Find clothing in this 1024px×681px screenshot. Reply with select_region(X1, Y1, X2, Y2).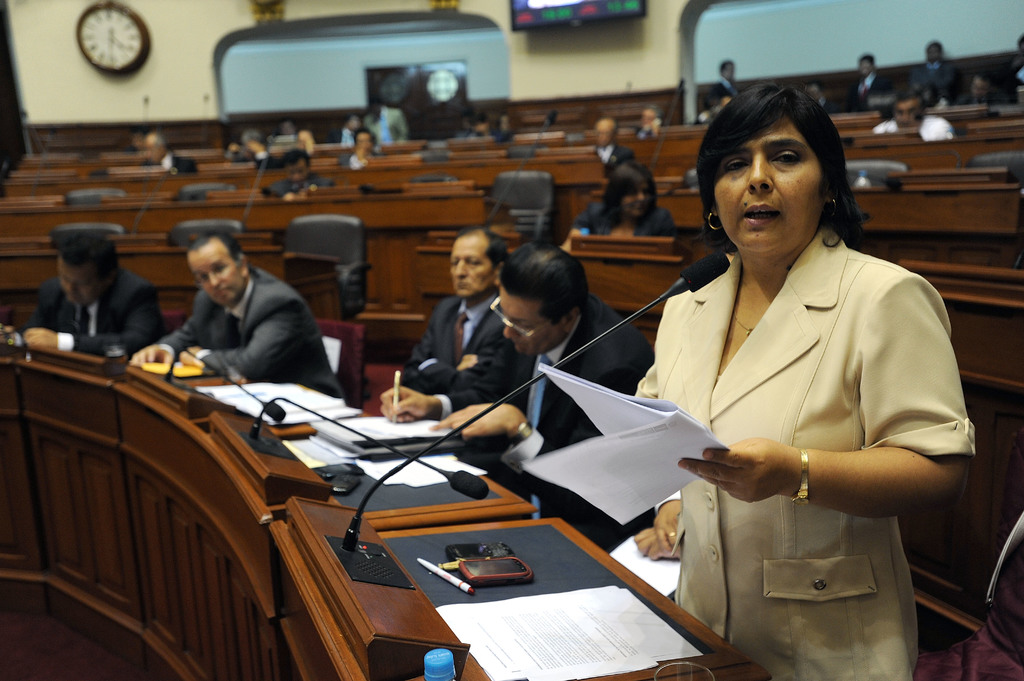
select_region(709, 79, 737, 114).
